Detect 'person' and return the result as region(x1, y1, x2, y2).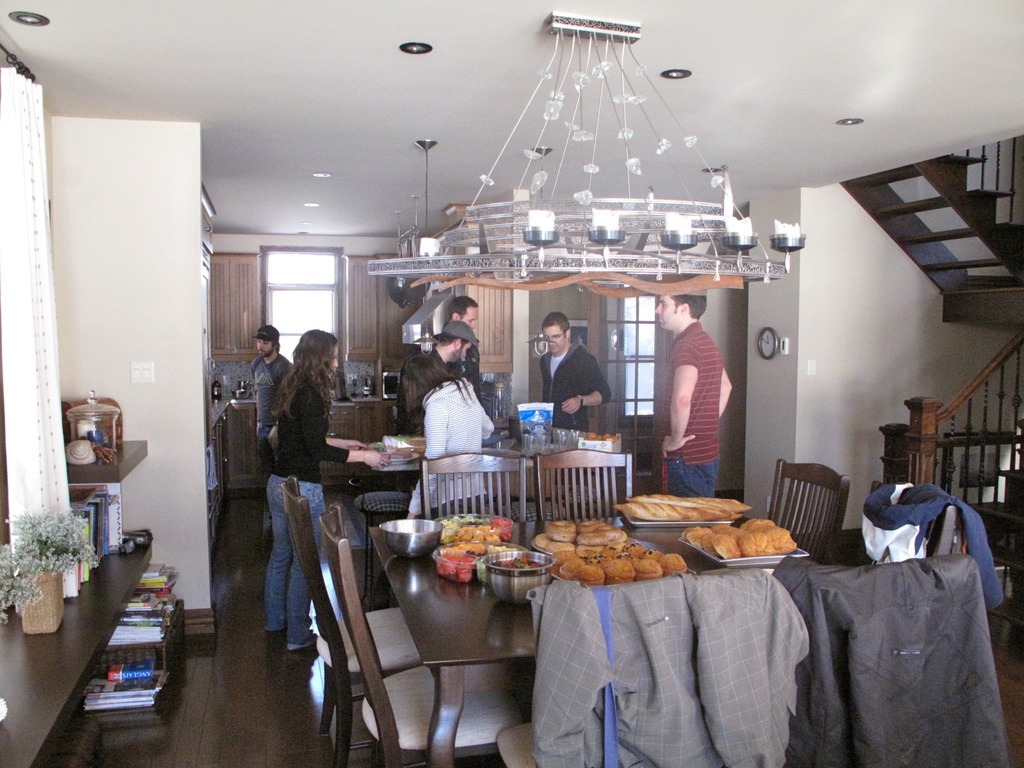
region(399, 351, 491, 519).
